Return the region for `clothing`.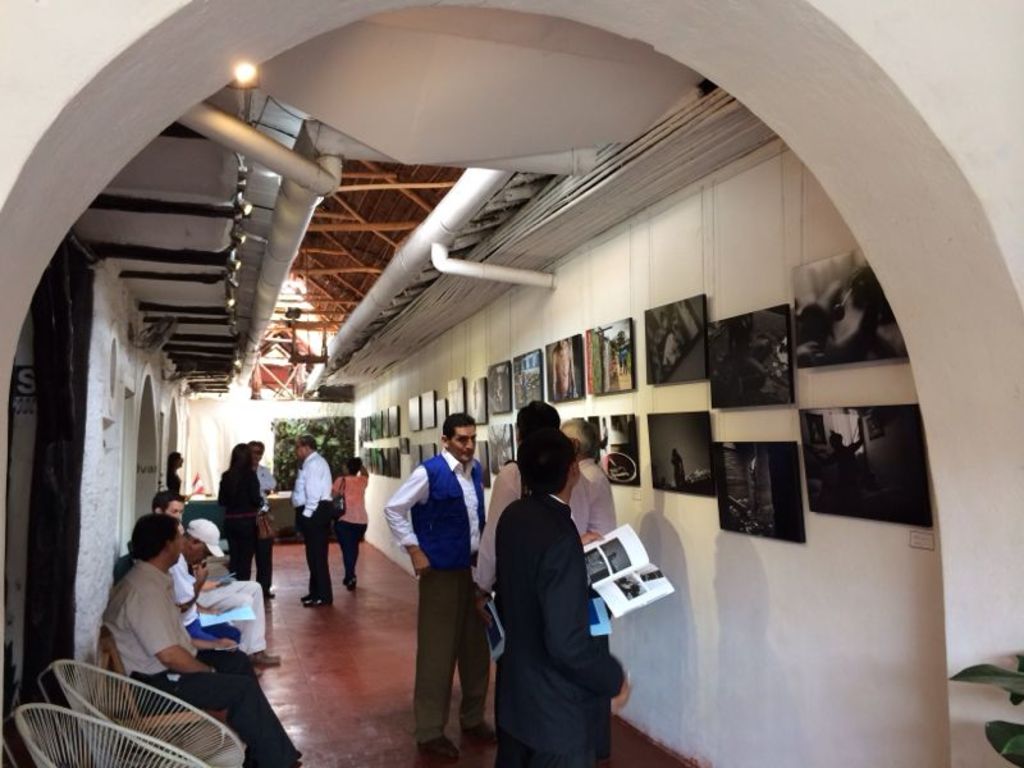
x1=492, y1=484, x2=626, y2=767.
